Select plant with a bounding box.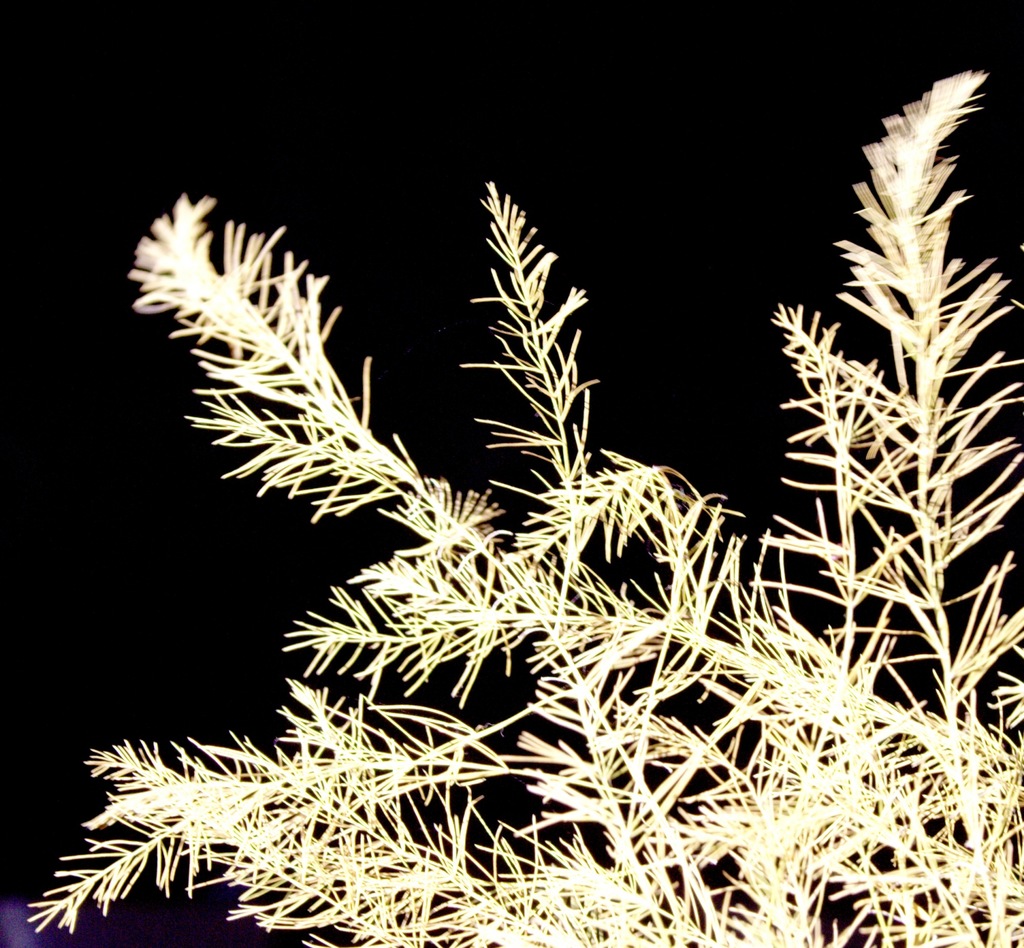
box=[23, 68, 1023, 947].
